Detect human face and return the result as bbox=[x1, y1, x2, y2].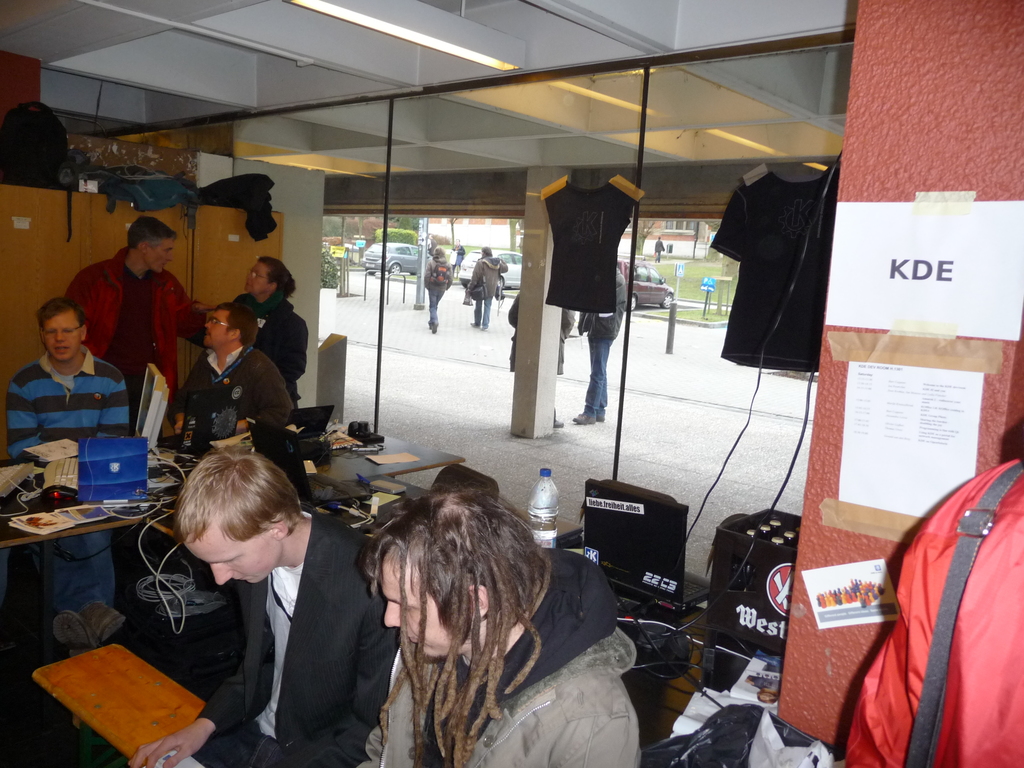
bbox=[43, 307, 80, 359].
